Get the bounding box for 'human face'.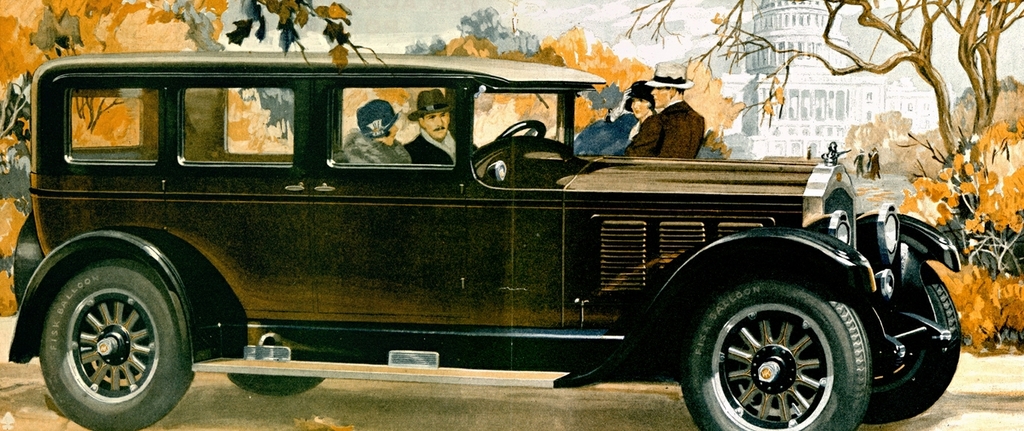
[651,87,672,110].
